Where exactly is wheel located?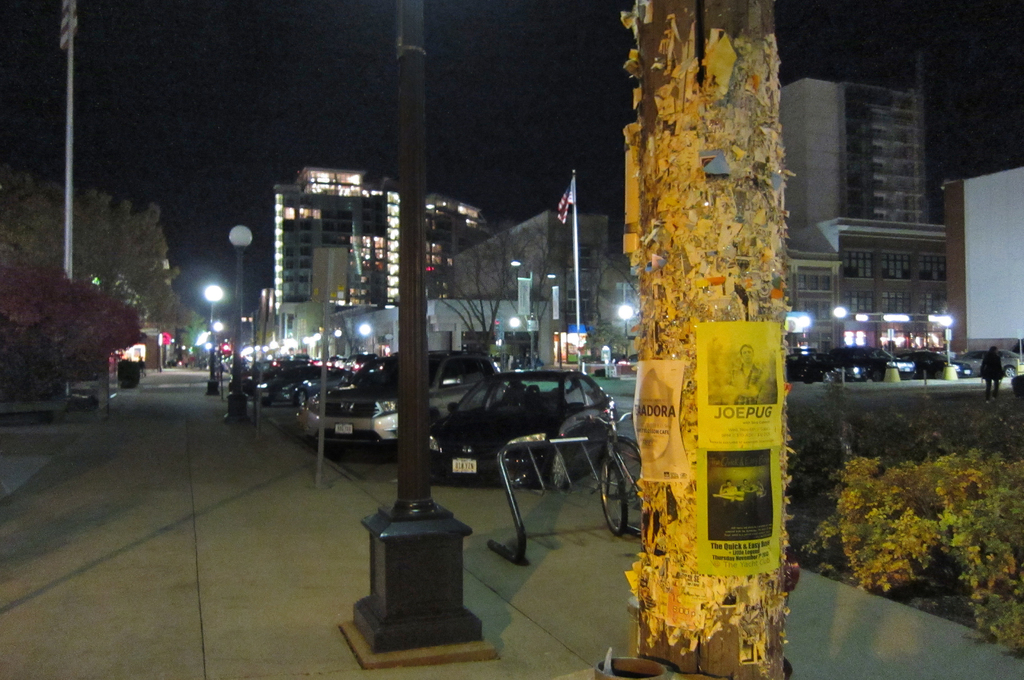
Its bounding box is bbox=(546, 451, 567, 490).
